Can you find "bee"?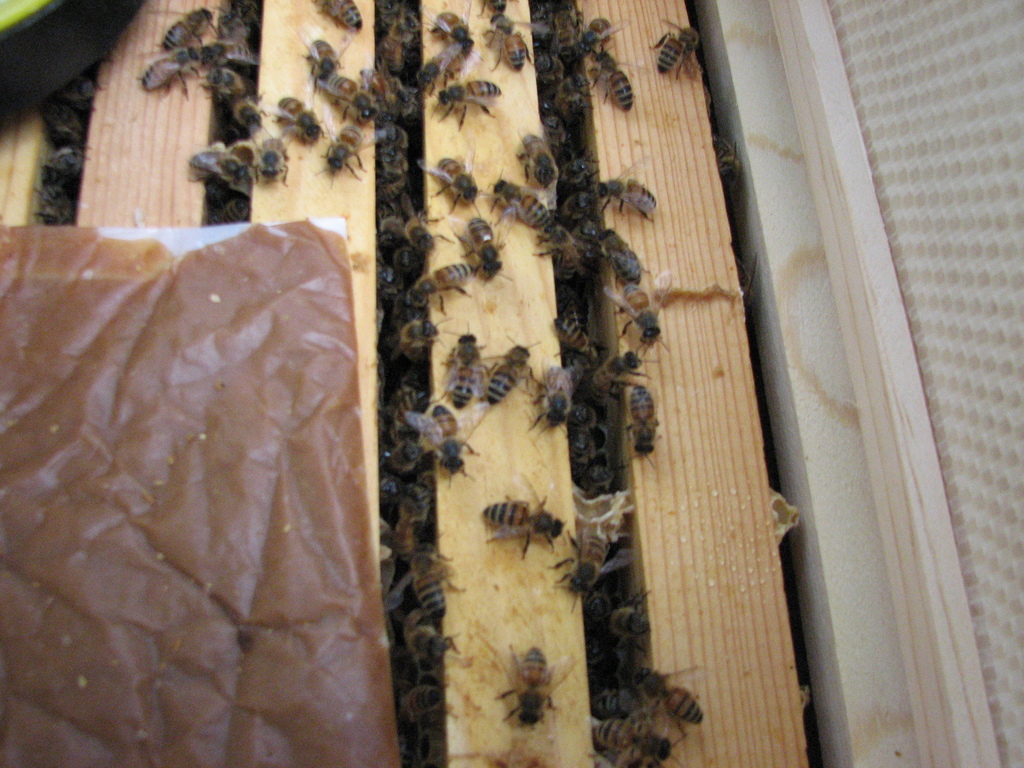
Yes, bounding box: x1=331, y1=0, x2=364, y2=28.
